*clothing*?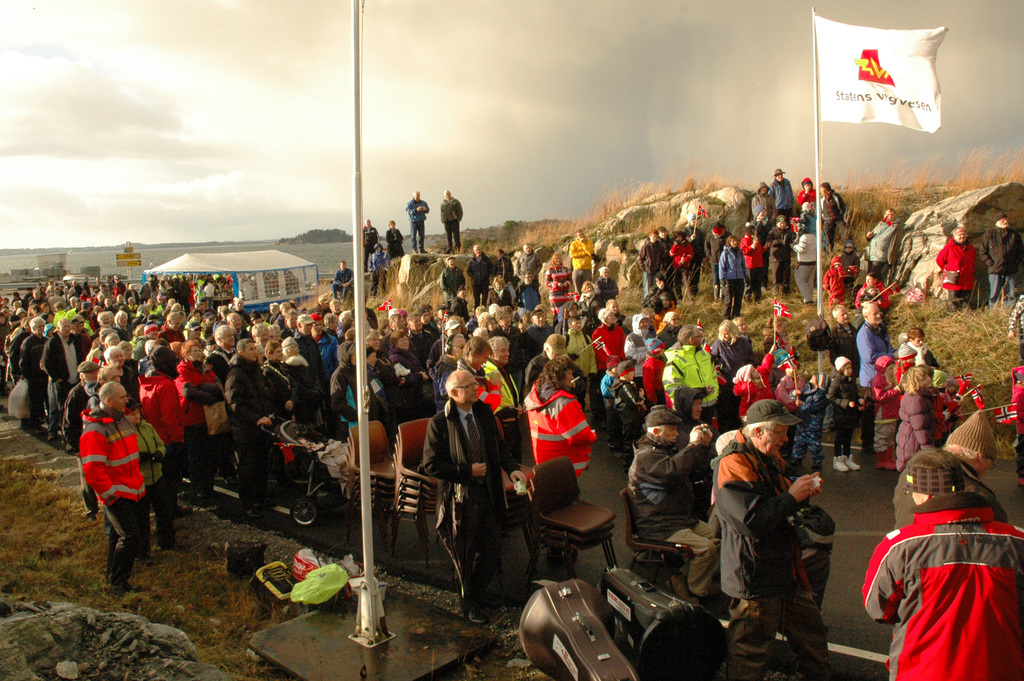
l=173, t=359, r=219, b=508
